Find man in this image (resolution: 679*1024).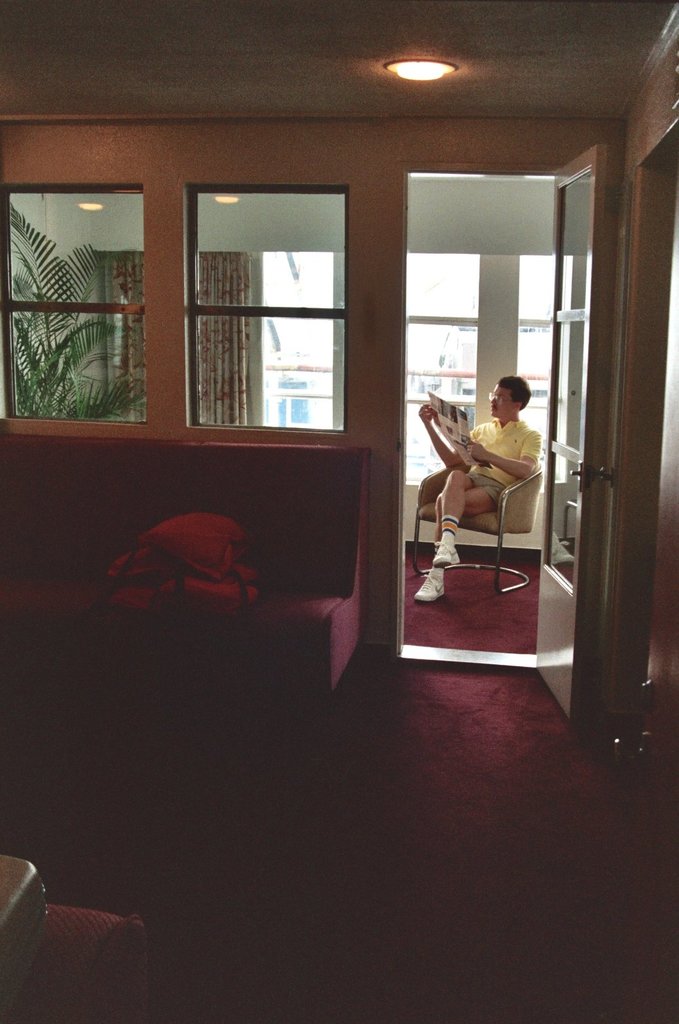
416:369:544:606.
